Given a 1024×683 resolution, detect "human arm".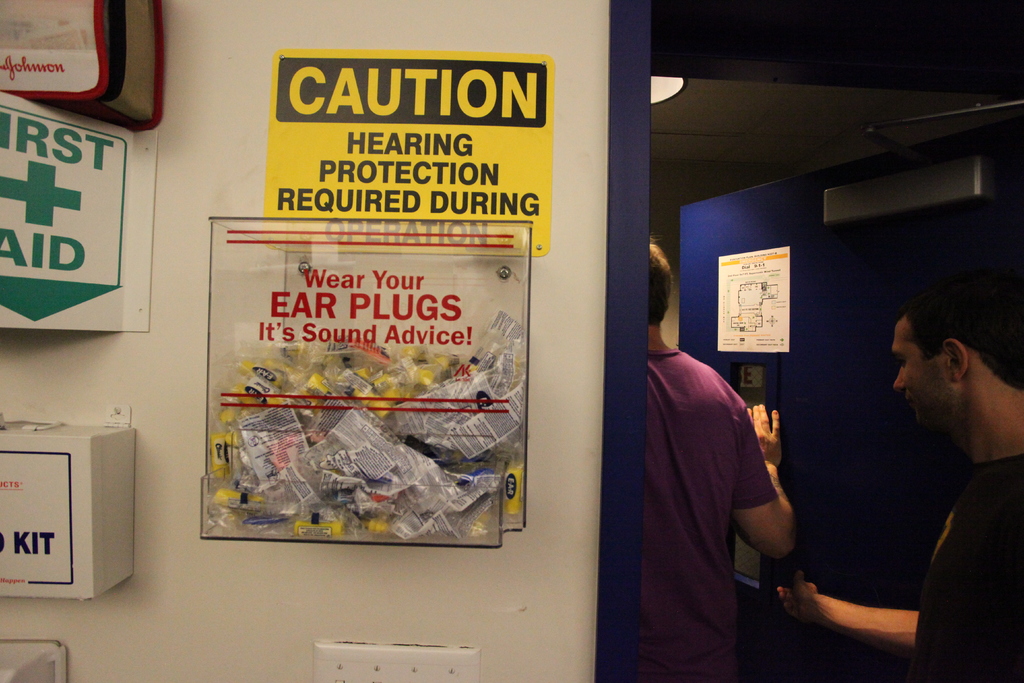
bbox=(705, 400, 801, 552).
